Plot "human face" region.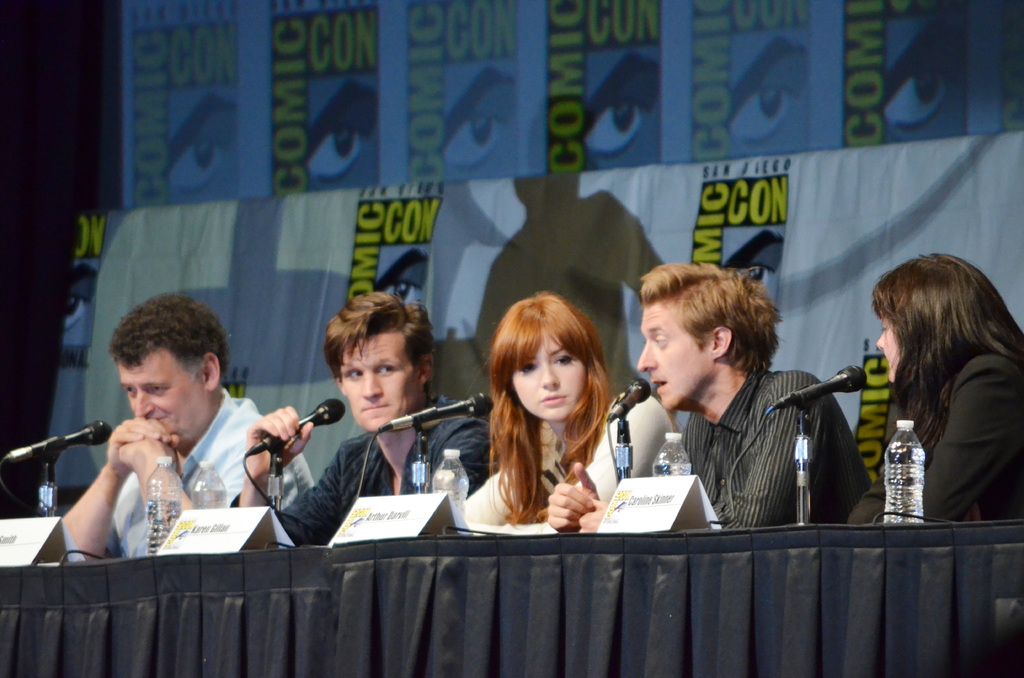
Plotted at (x1=874, y1=319, x2=900, y2=382).
